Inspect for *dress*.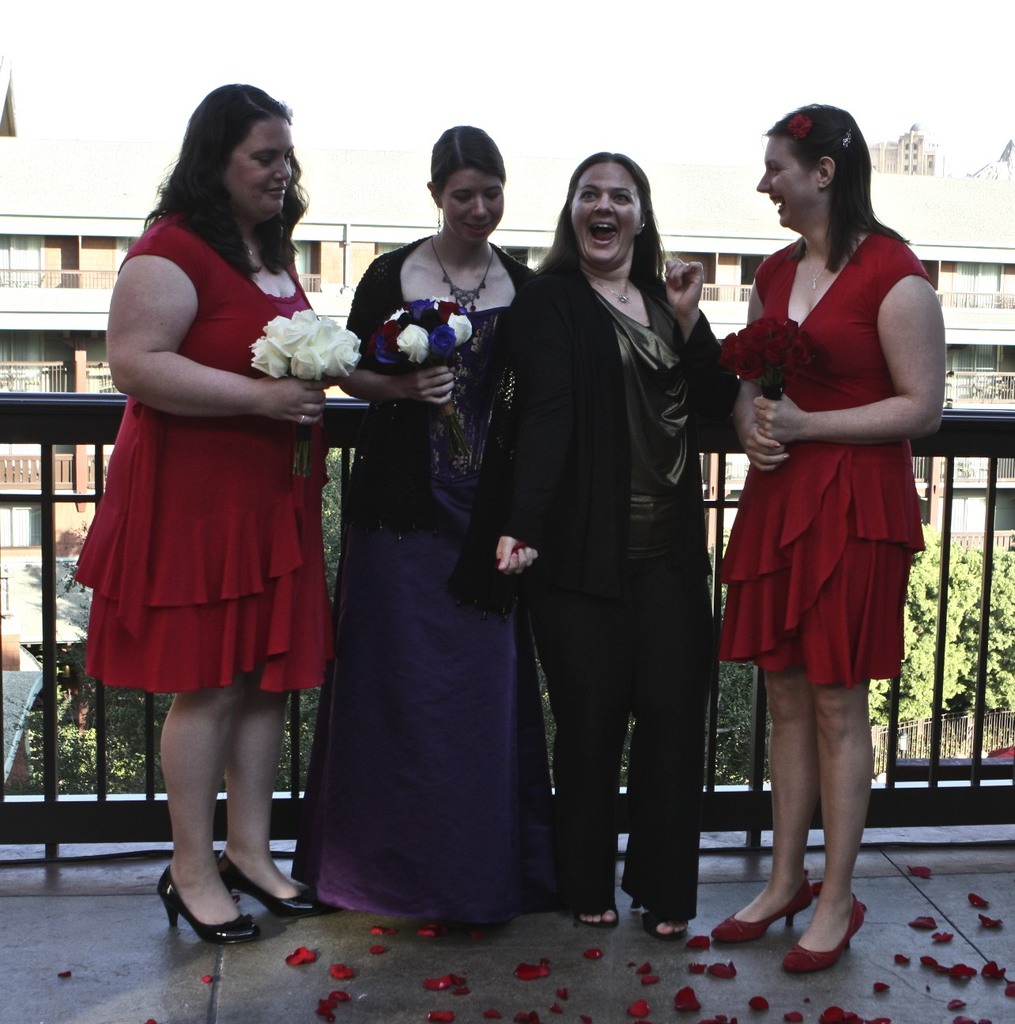
Inspection: detection(721, 221, 924, 688).
